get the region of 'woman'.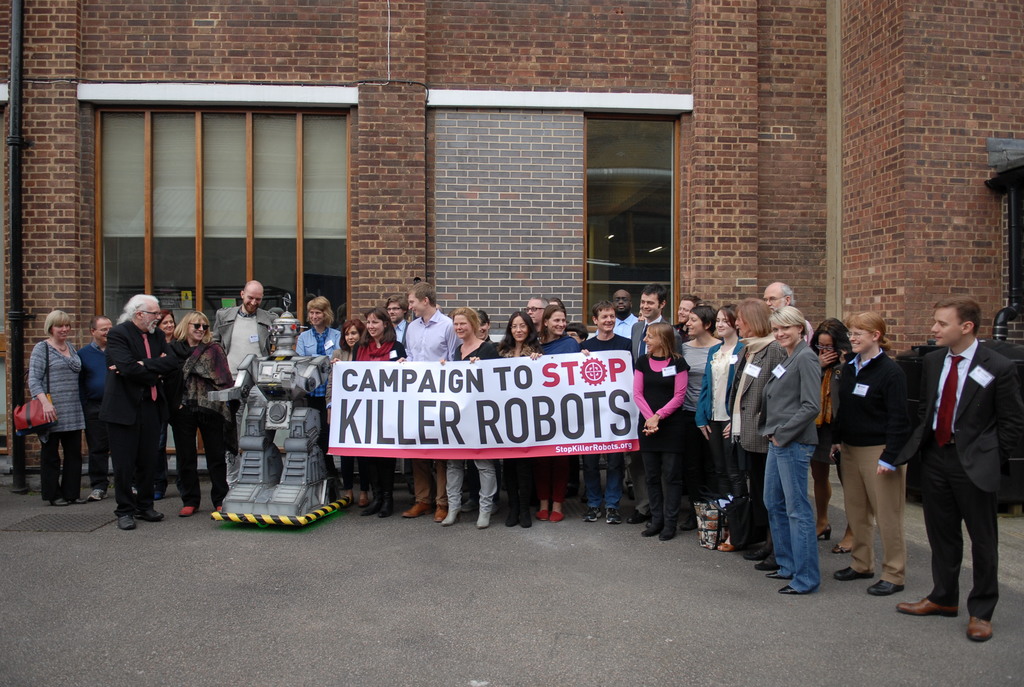
{"x1": 348, "y1": 303, "x2": 409, "y2": 521}.
